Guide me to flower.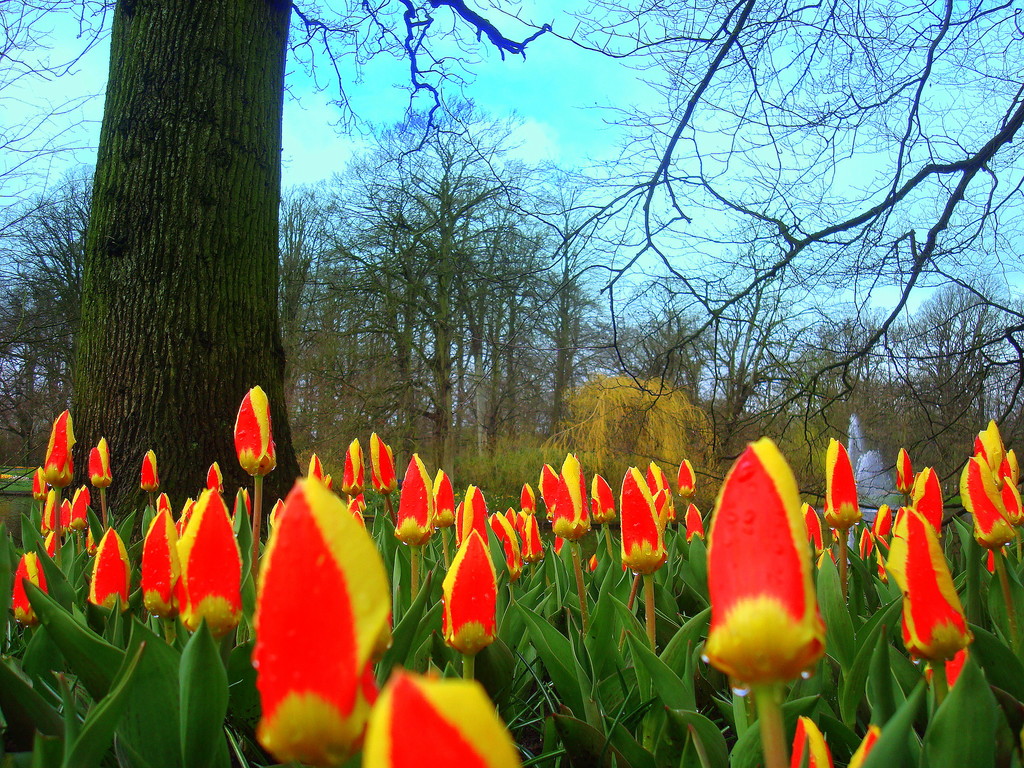
Guidance: BBox(232, 387, 285, 470).
